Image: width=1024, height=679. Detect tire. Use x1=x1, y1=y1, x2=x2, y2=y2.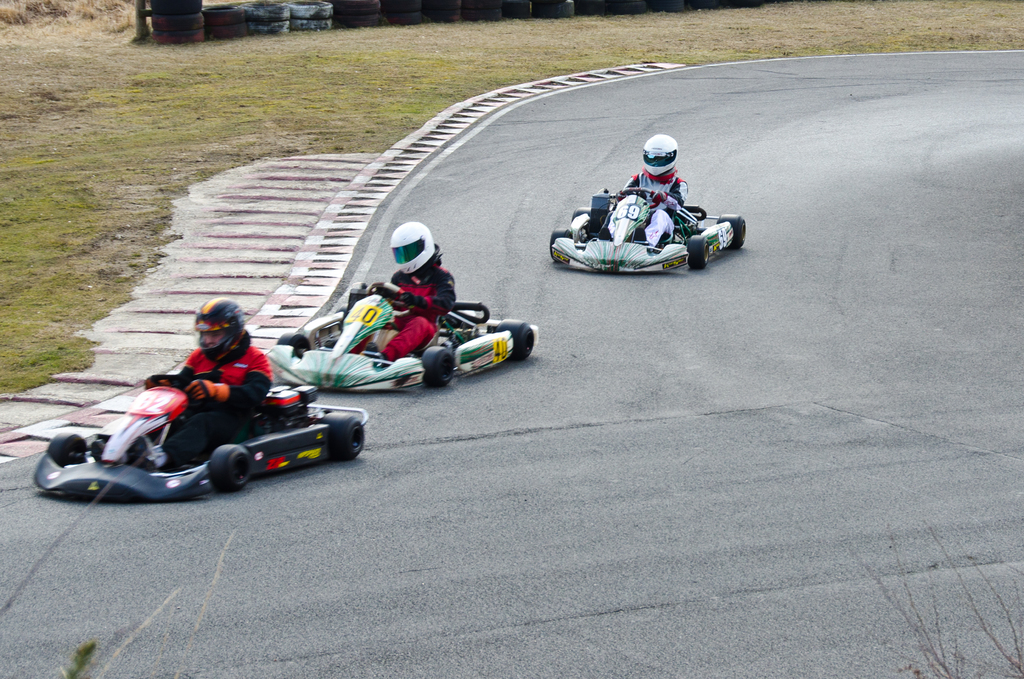
x1=209, y1=443, x2=257, y2=492.
